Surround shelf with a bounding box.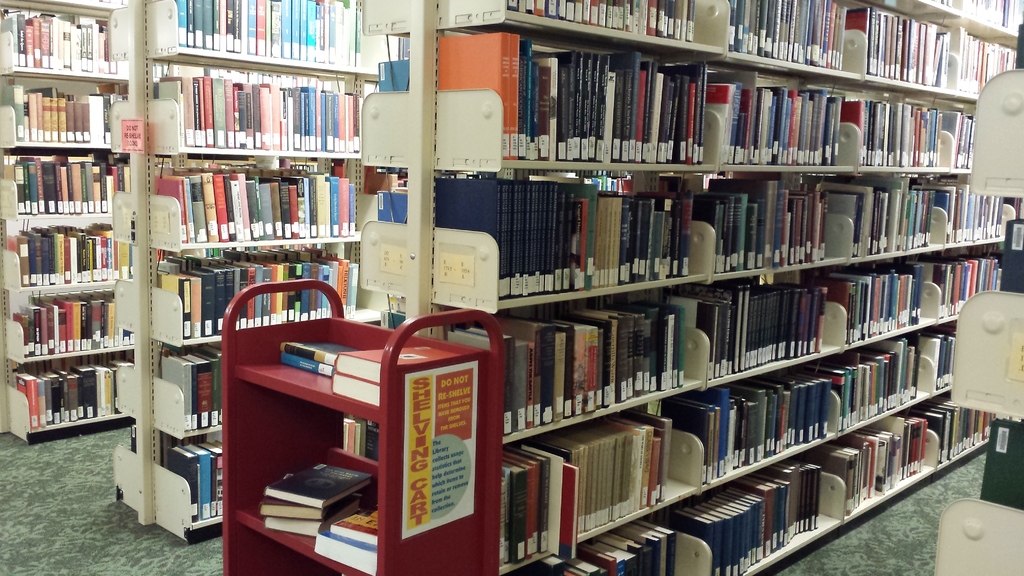
[left=11, top=83, right=129, bottom=453].
